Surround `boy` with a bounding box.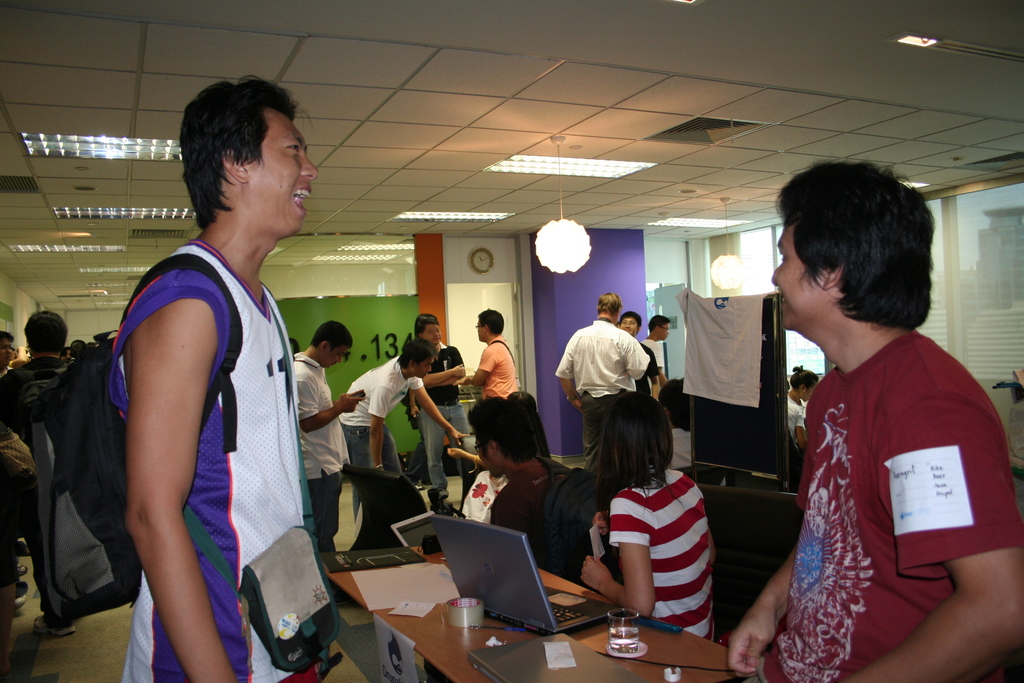
select_region(416, 315, 470, 491).
